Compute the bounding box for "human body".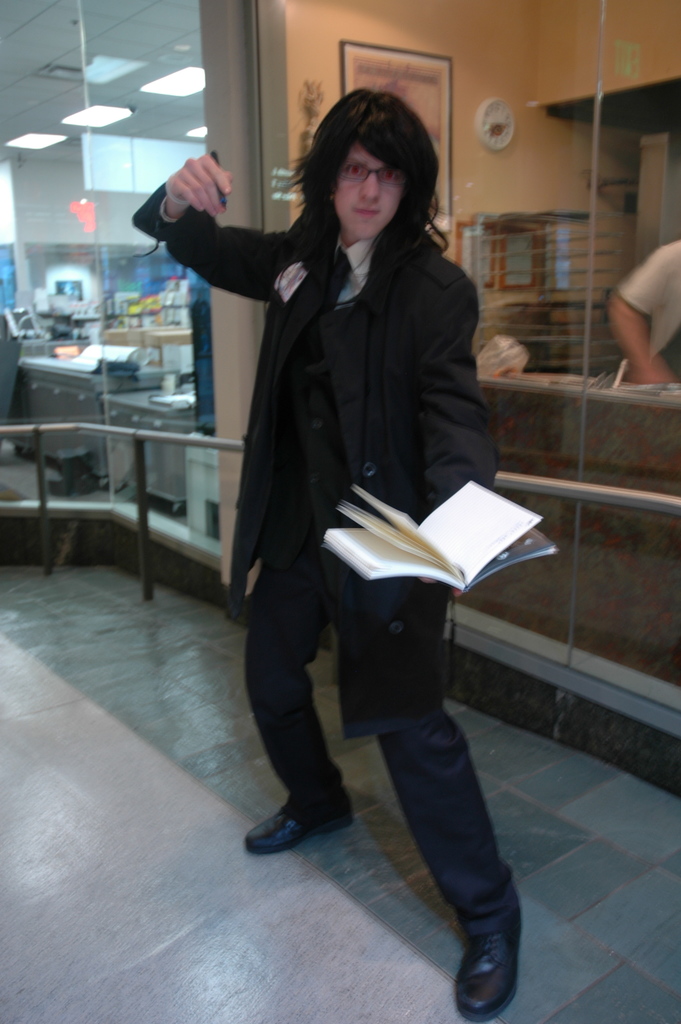
[182,0,525,1018].
